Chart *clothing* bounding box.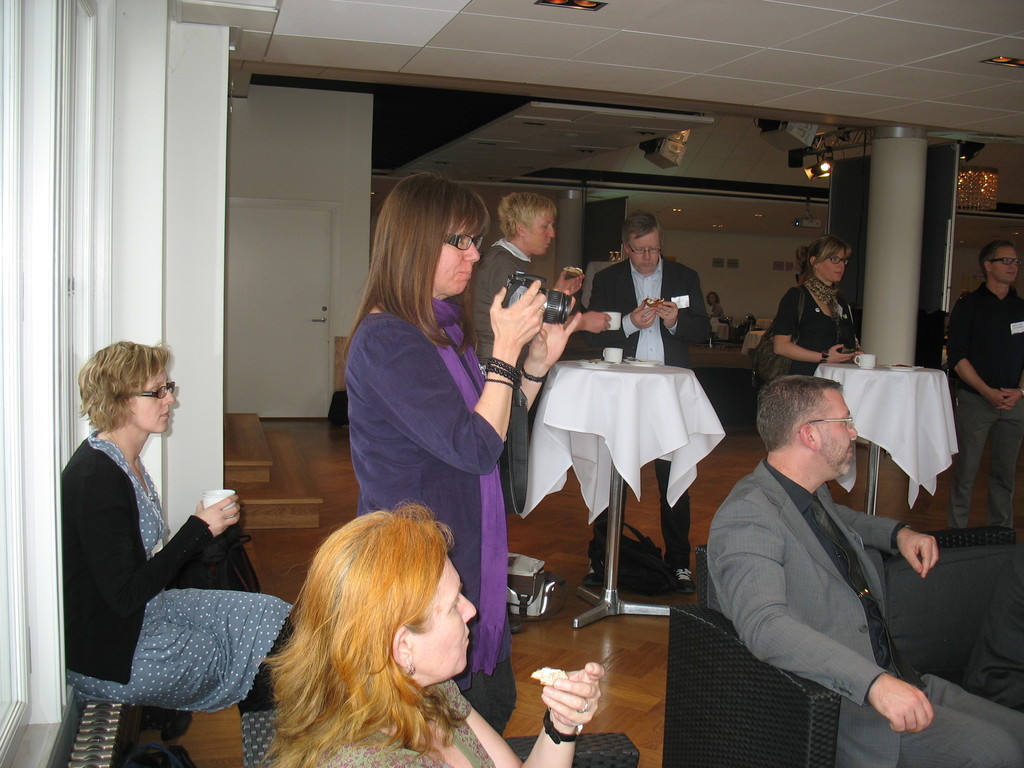
Charted: x1=938, y1=277, x2=1018, y2=535.
